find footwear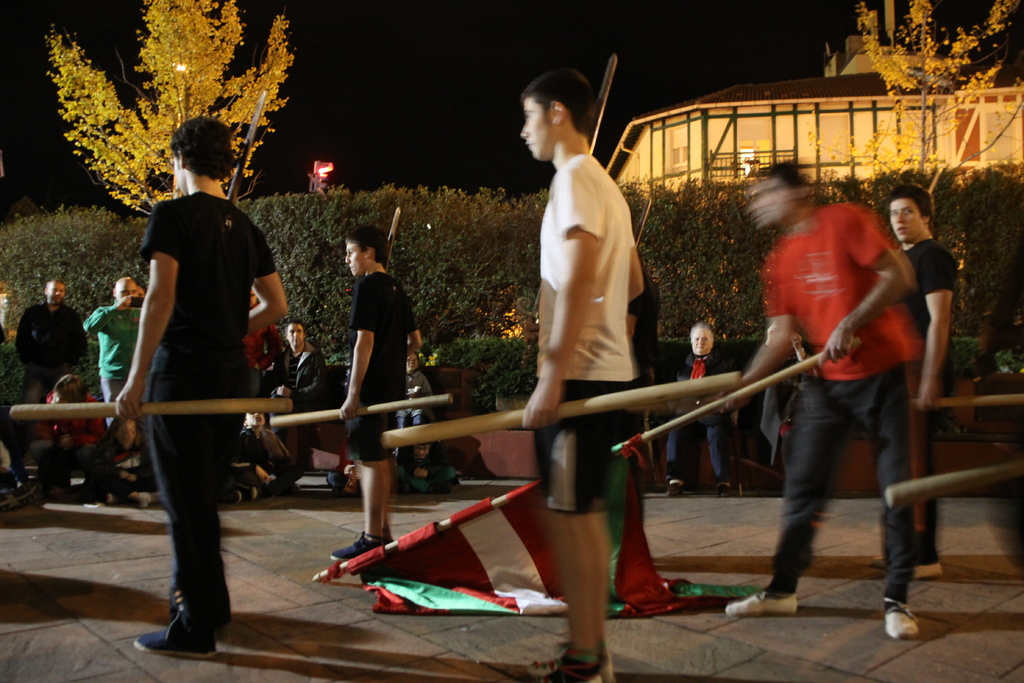
l=101, t=486, r=126, b=506
